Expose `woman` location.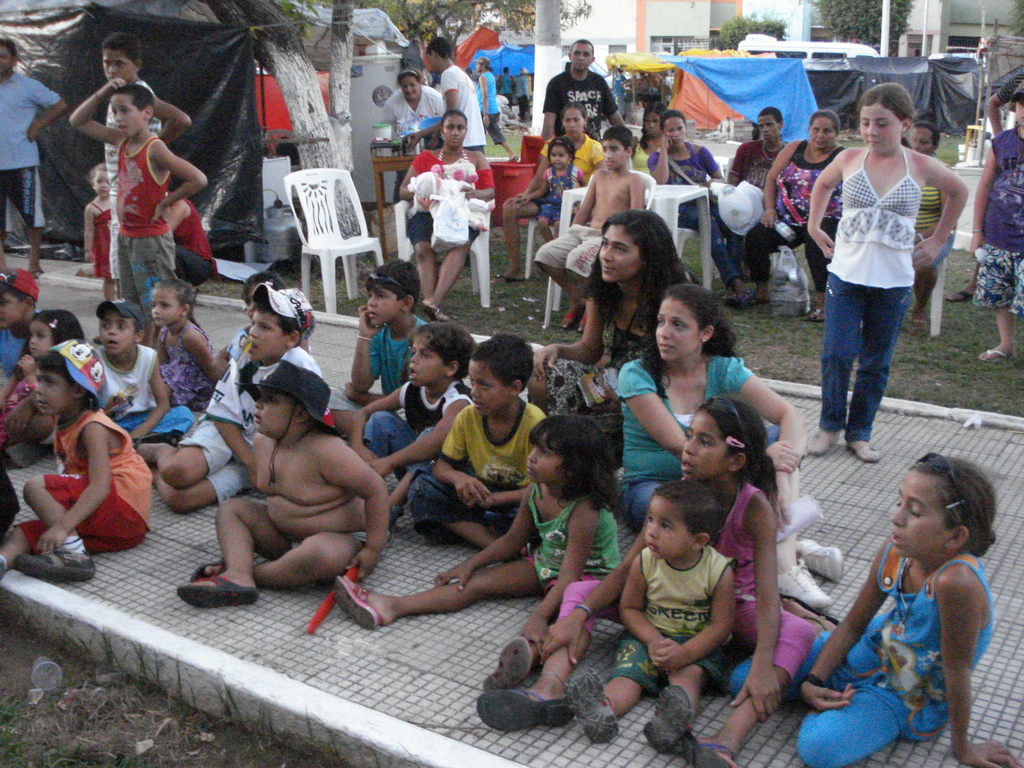
Exposed at 479,102,605,281.
